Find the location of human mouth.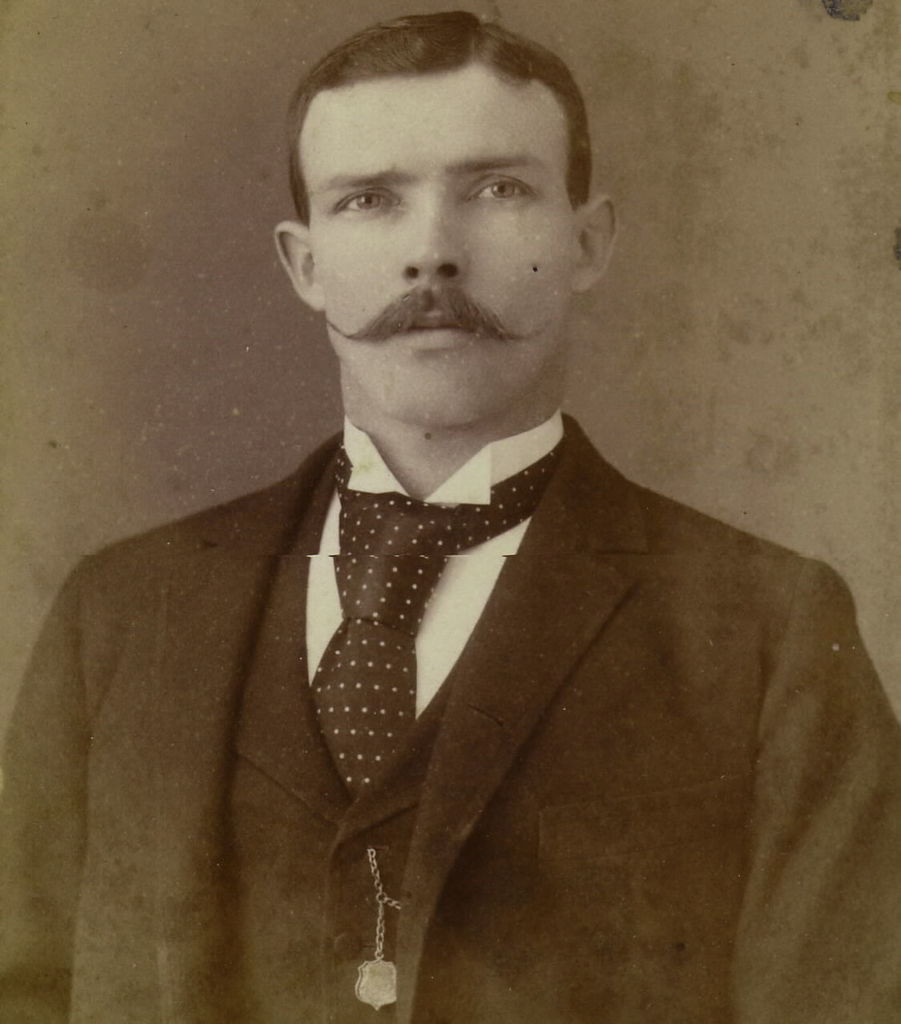
Location: BBox(400, 308, 477, 347).
